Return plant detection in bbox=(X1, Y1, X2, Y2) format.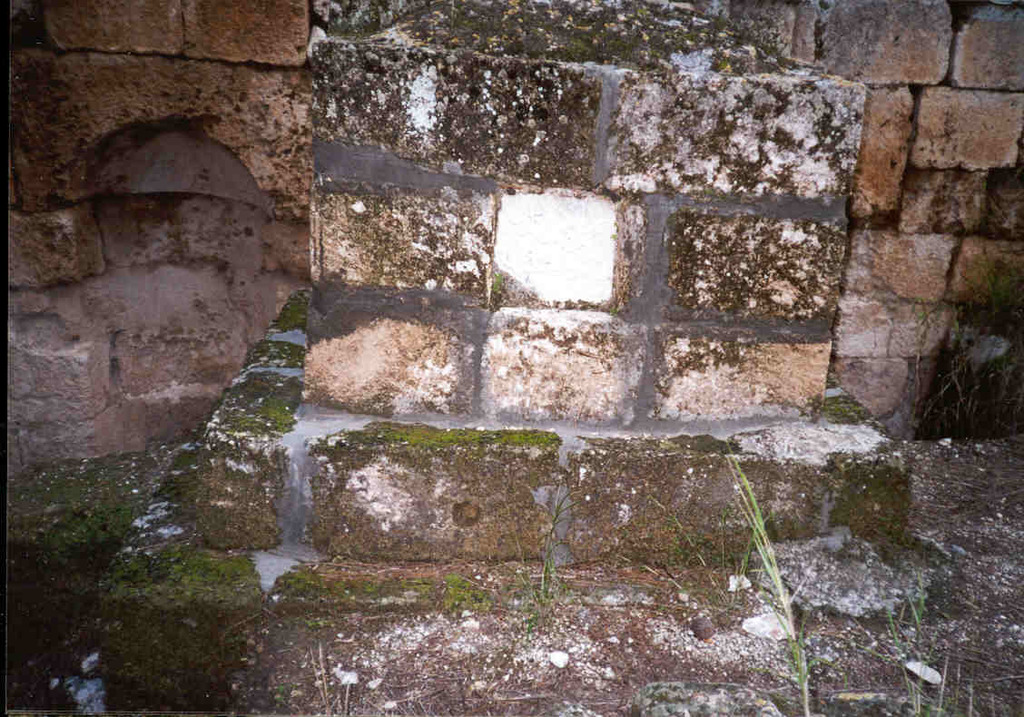
bbox=(305, 641, 352, 716).
